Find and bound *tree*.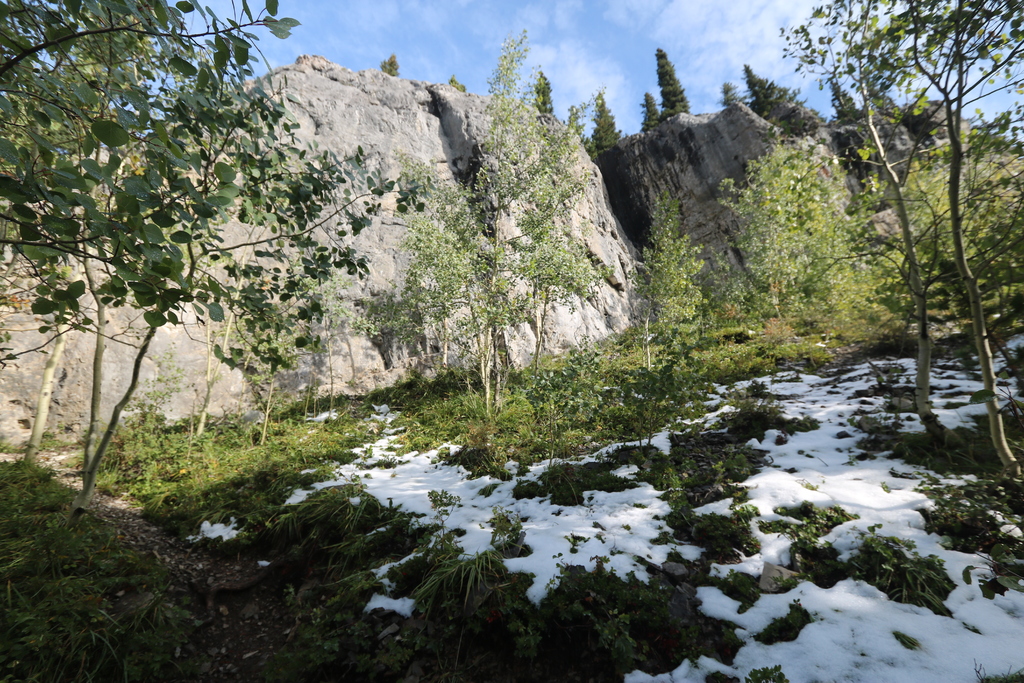
Bound: (729, 130, 849, 319).
